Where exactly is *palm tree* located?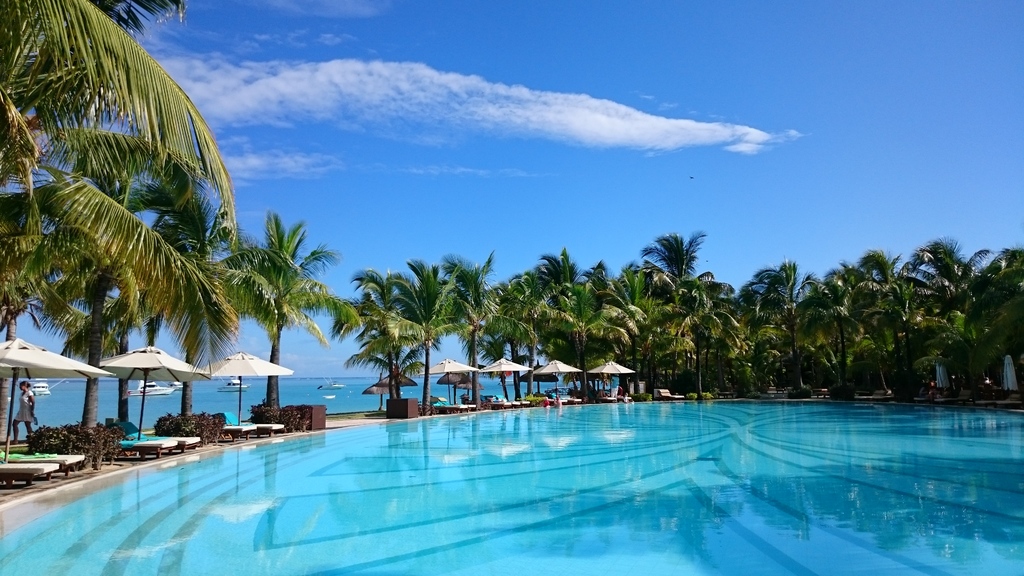
Its bounding box is [left=495, top=266, right=540, bottom=401].
